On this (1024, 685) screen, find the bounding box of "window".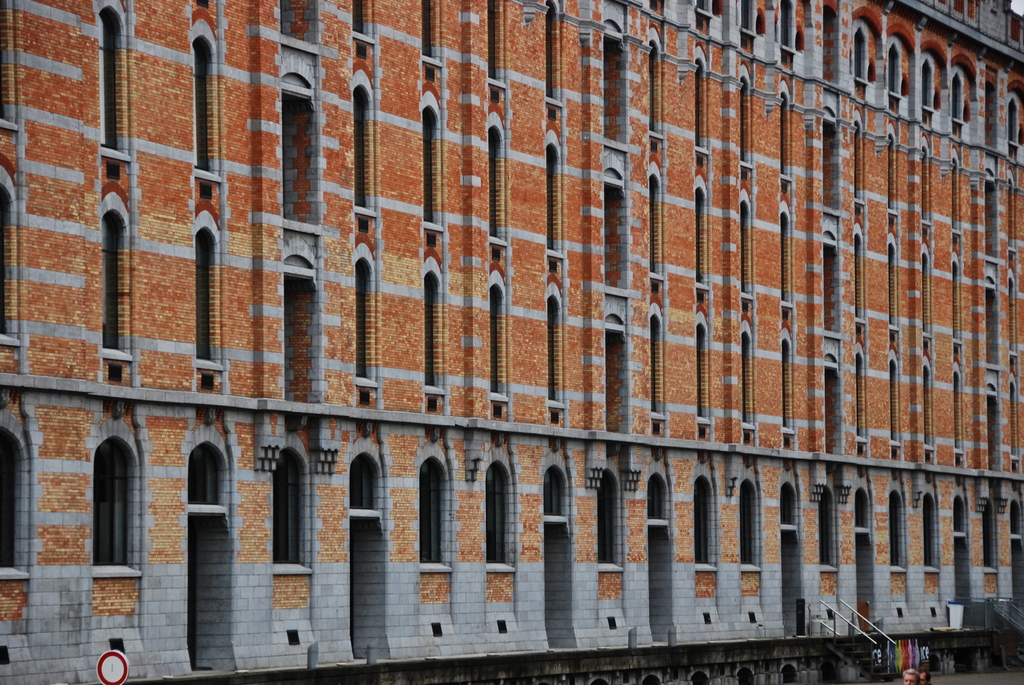
Bounding box: bbox=[950, 52, 976, 127].
